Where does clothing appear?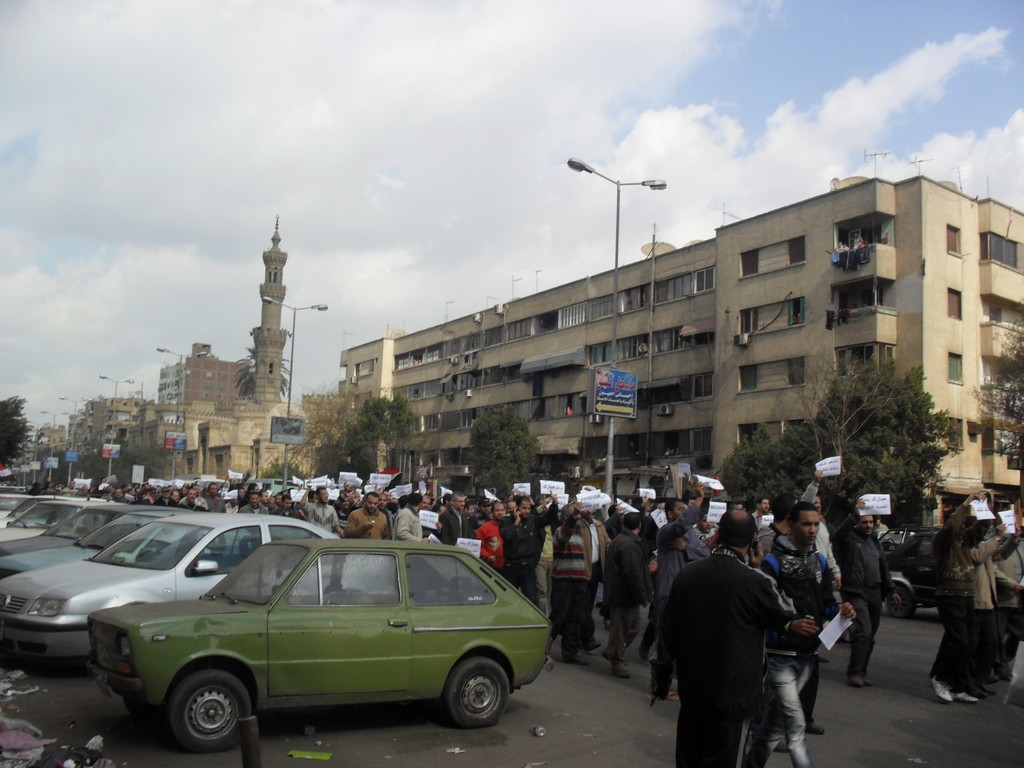
Appears at box(830, 506, 897, 673).
